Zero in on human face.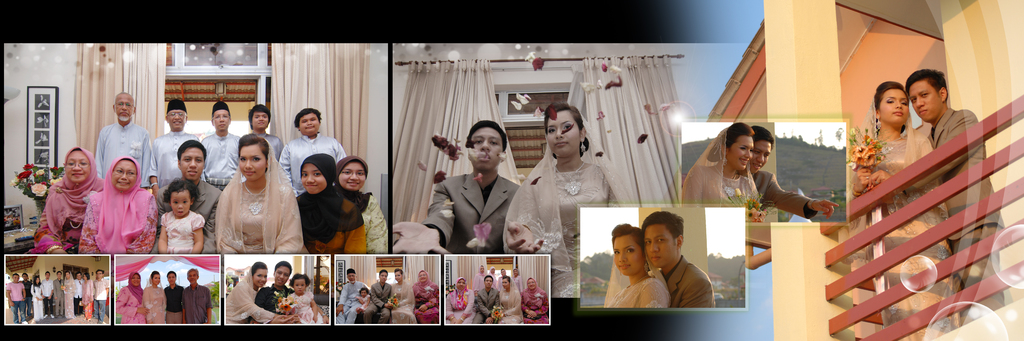
Zeroed in: l=82, t=274, r=90, b=283.
